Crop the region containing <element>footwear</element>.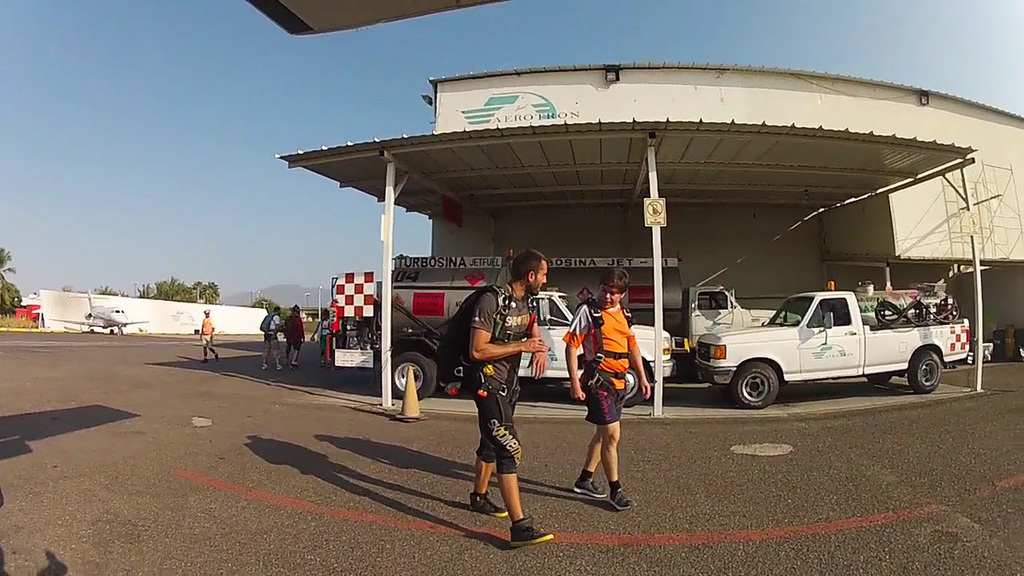
Crop region: x1=509, y1=512, x2=556, y2=544.
